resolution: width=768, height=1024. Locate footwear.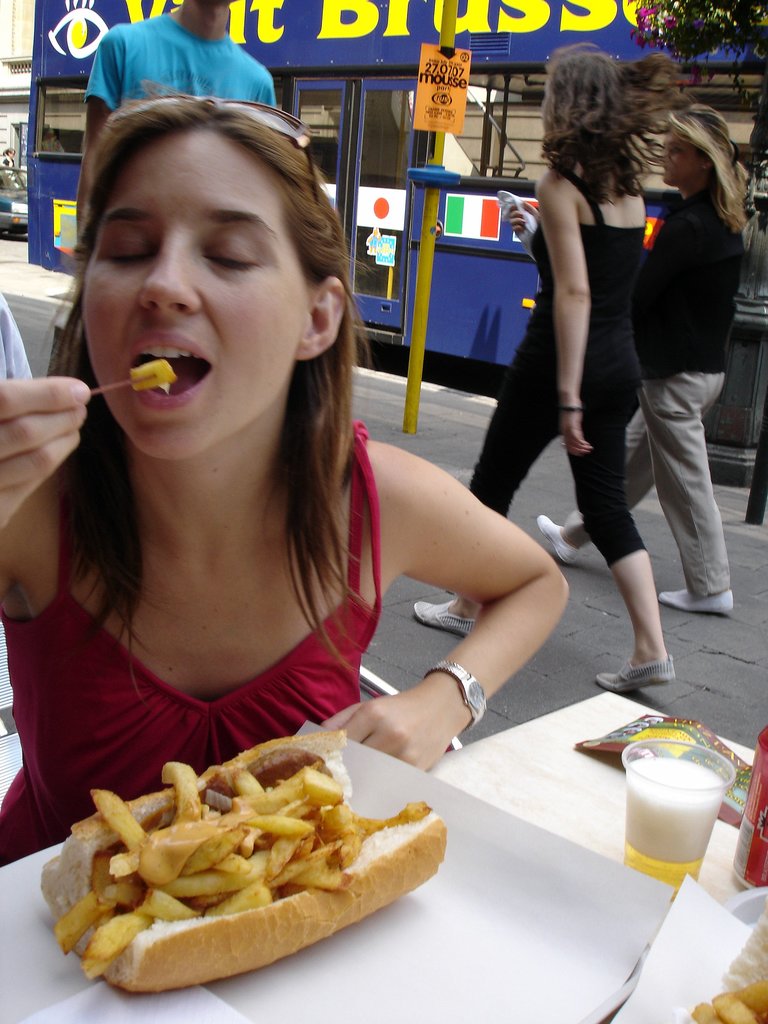
crop(408, 600, 477, 634).
